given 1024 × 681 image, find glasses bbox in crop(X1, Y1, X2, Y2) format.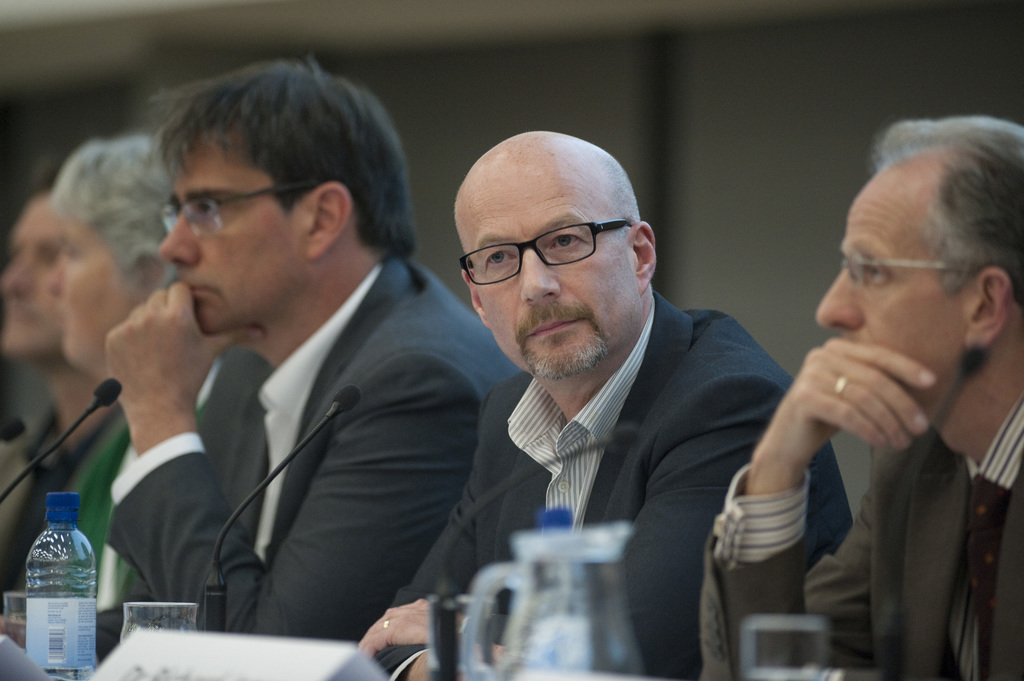
crop(842, 250, 986, 292).
